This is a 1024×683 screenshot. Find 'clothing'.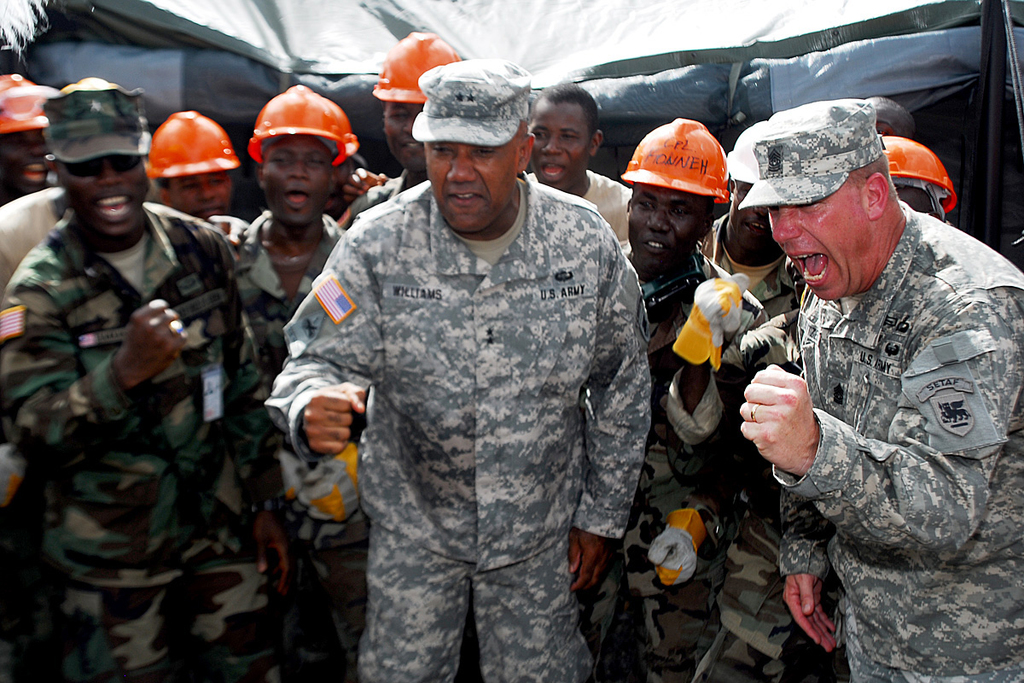
Bounding box: {"left": 522, "top": 158, "right": 632, "bottom": 236}.
